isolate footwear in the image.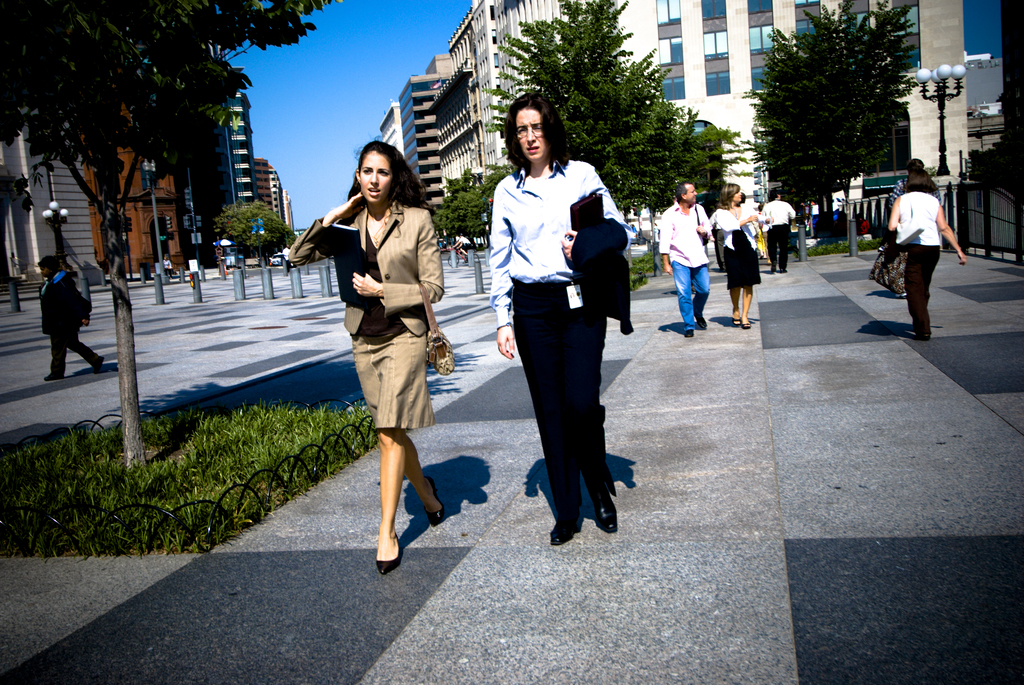
Isolated region: 45:371:74:378.
